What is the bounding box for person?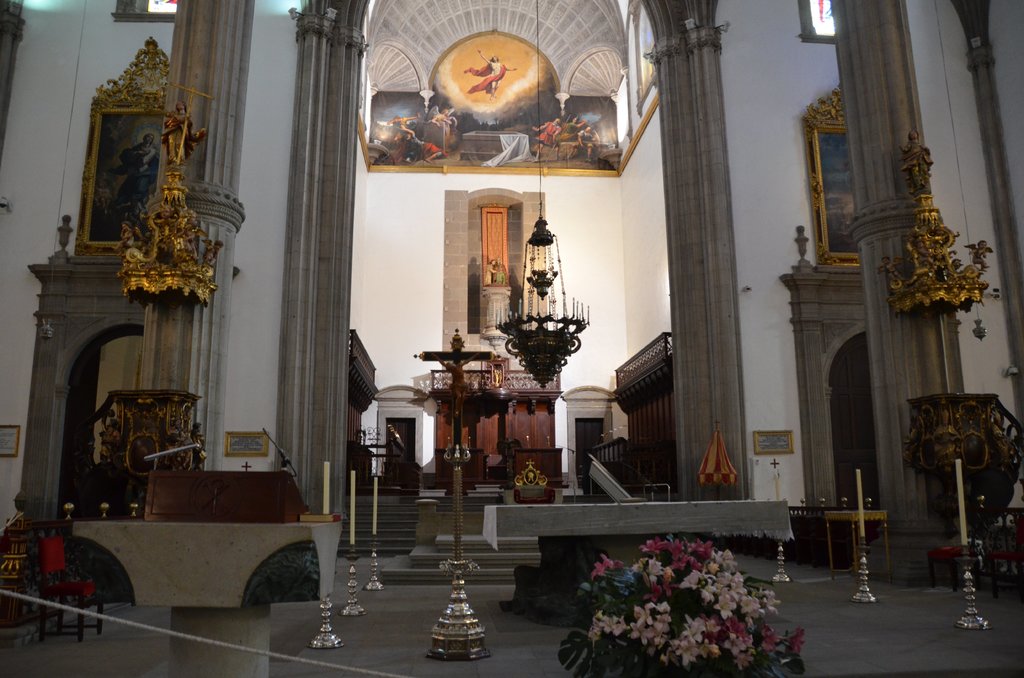
l=399, t=128, r=439, b=159.
